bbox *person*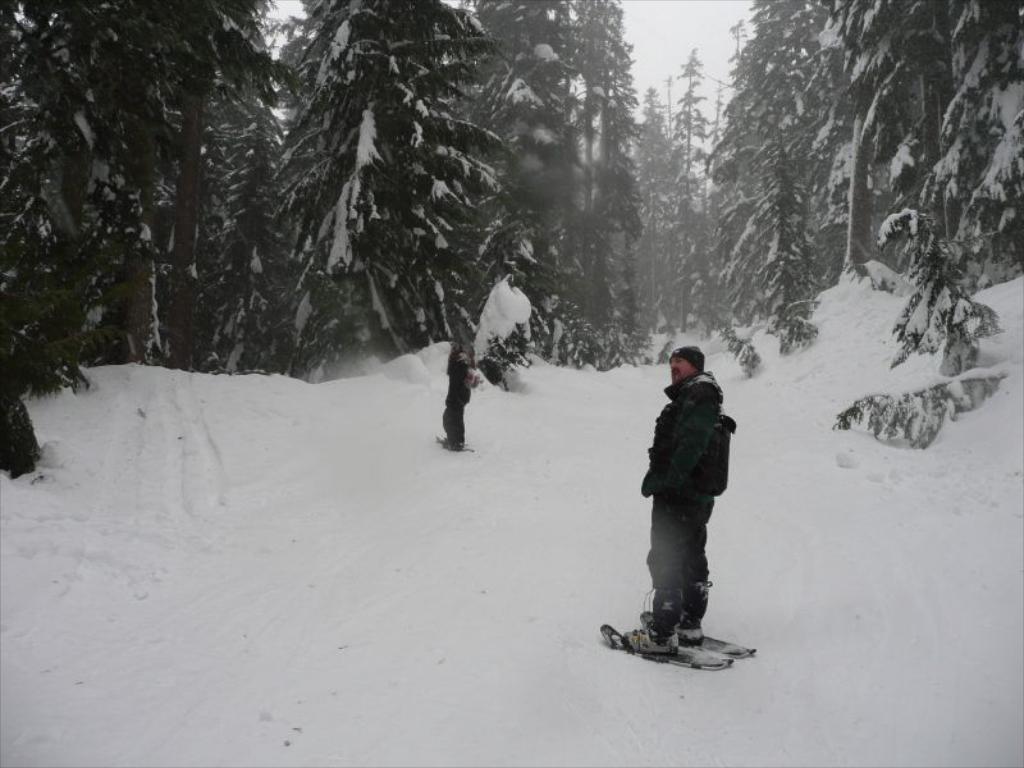
(x1=438, y1=346, x2=470, y2=447)
